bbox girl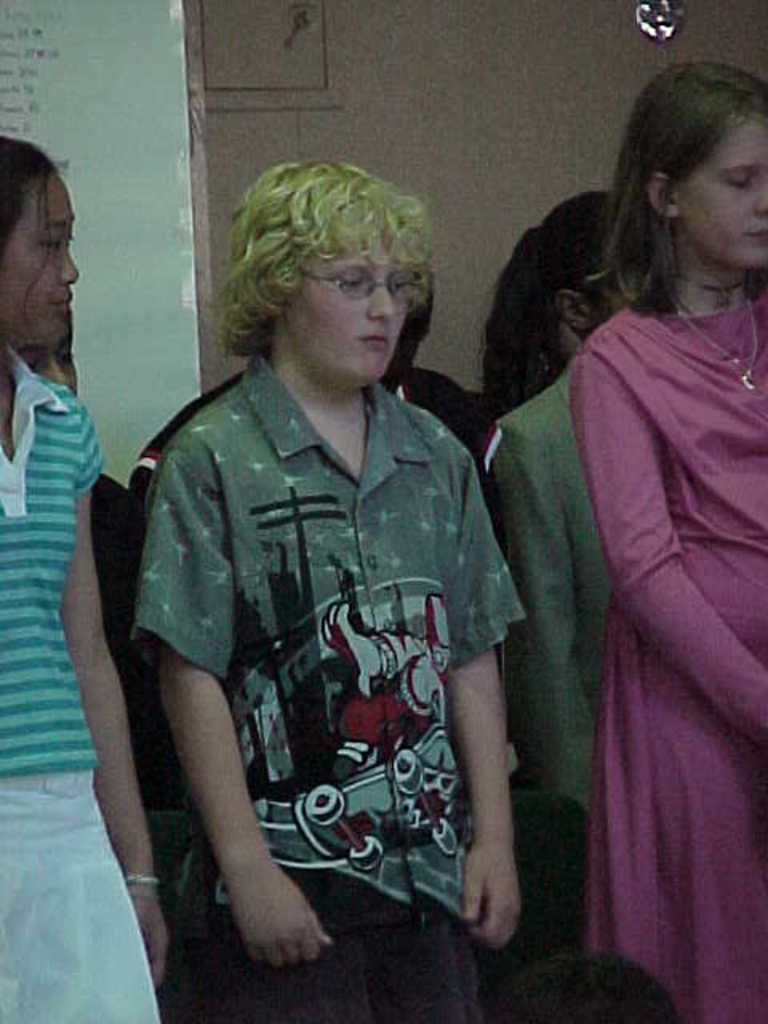
566, 64, 766, 1022
